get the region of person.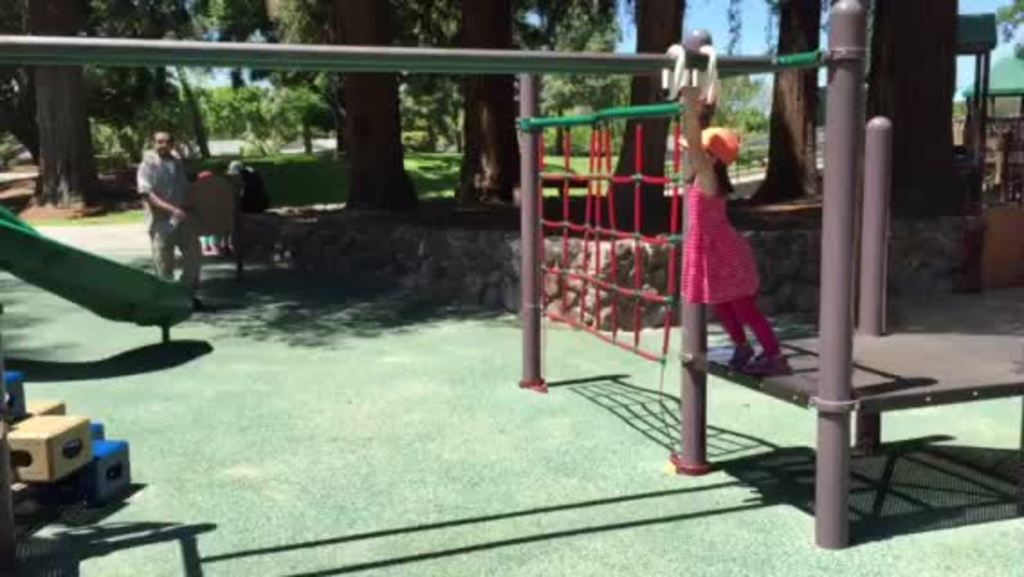
(left=674, top=85, right=791, bottom=377).
